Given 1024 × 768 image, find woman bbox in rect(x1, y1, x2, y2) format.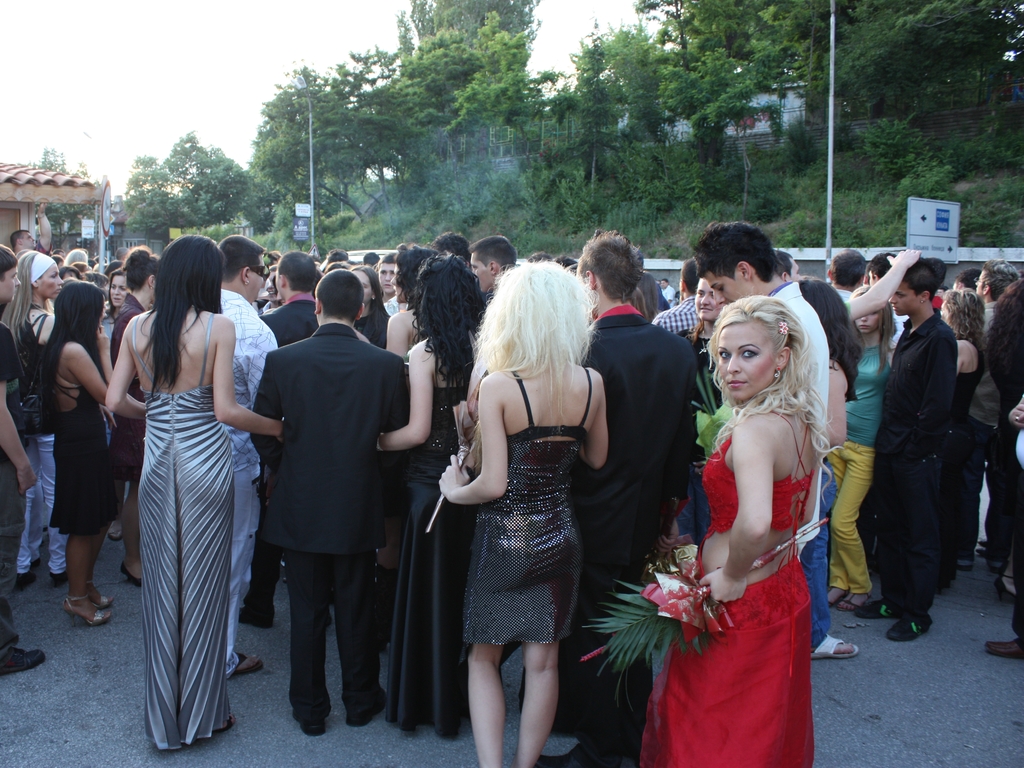
rect(673, 247, 851, 767).
